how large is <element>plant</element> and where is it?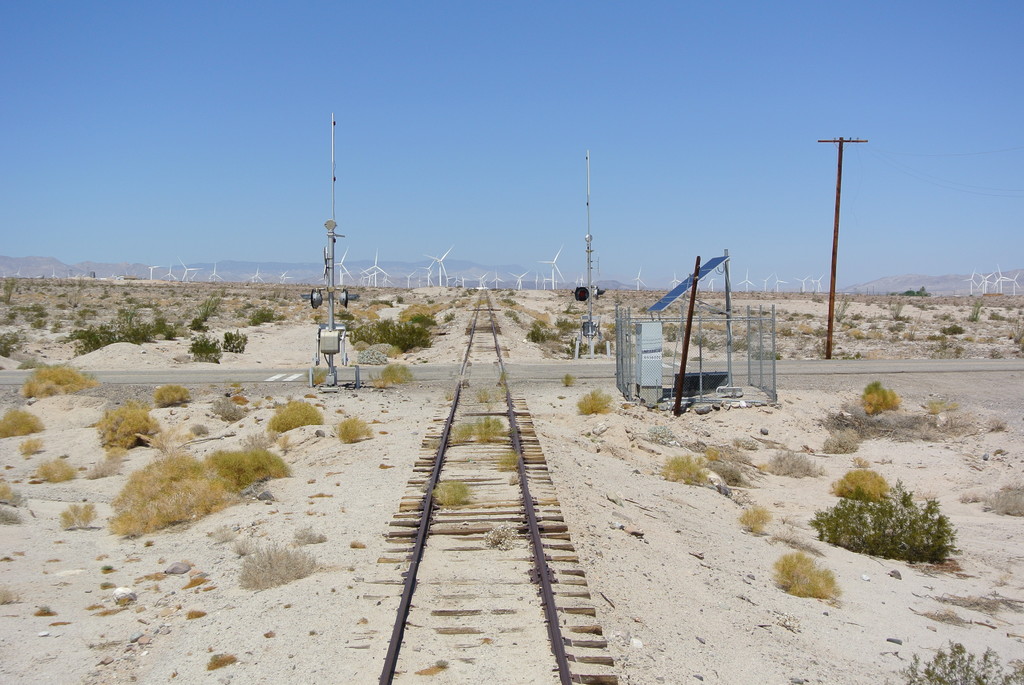
Bounding box: pyautogui.locateOnScreen(483, 523, 522, 554).
